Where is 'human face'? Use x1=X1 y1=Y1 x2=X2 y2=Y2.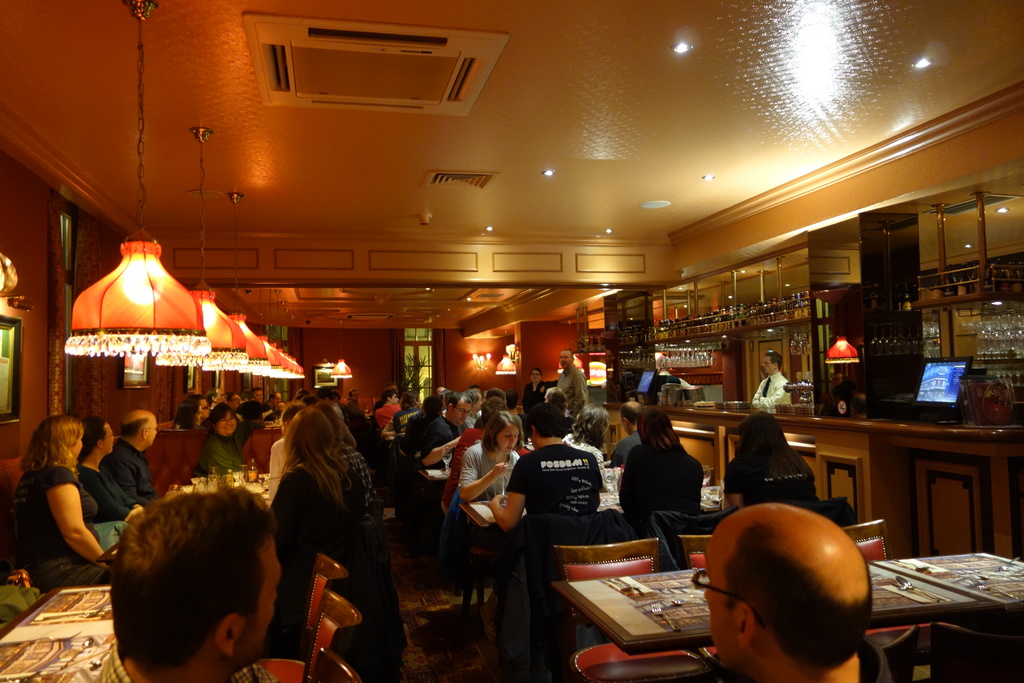
x1=533 y1=374 x2=542 y2=375.
